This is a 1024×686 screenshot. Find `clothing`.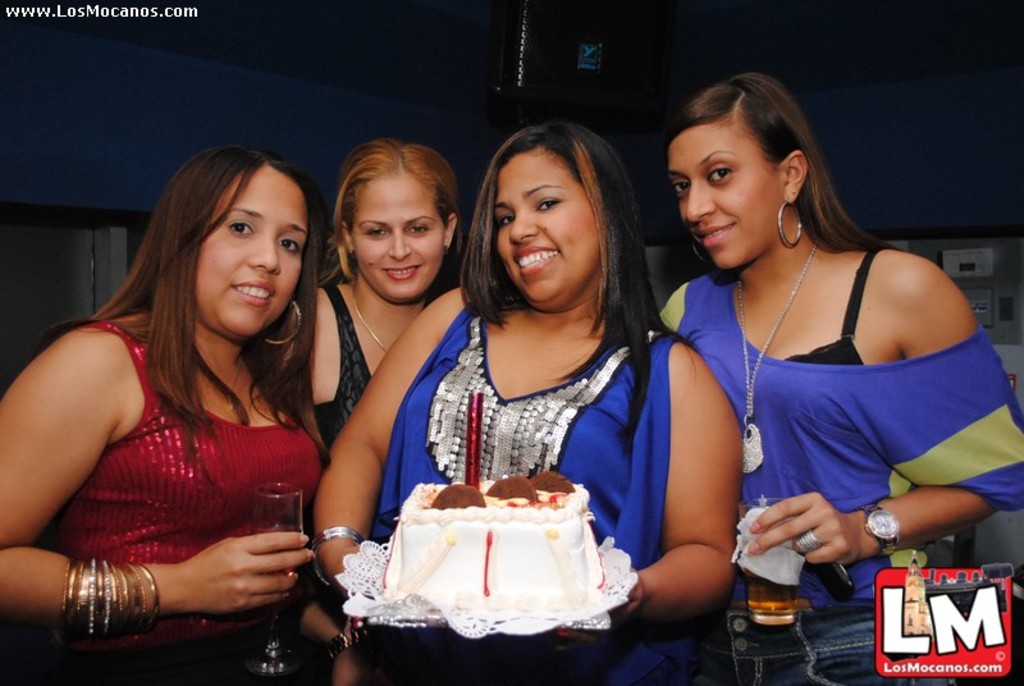
Bounding box: crop(36, 321, 321, 685).
